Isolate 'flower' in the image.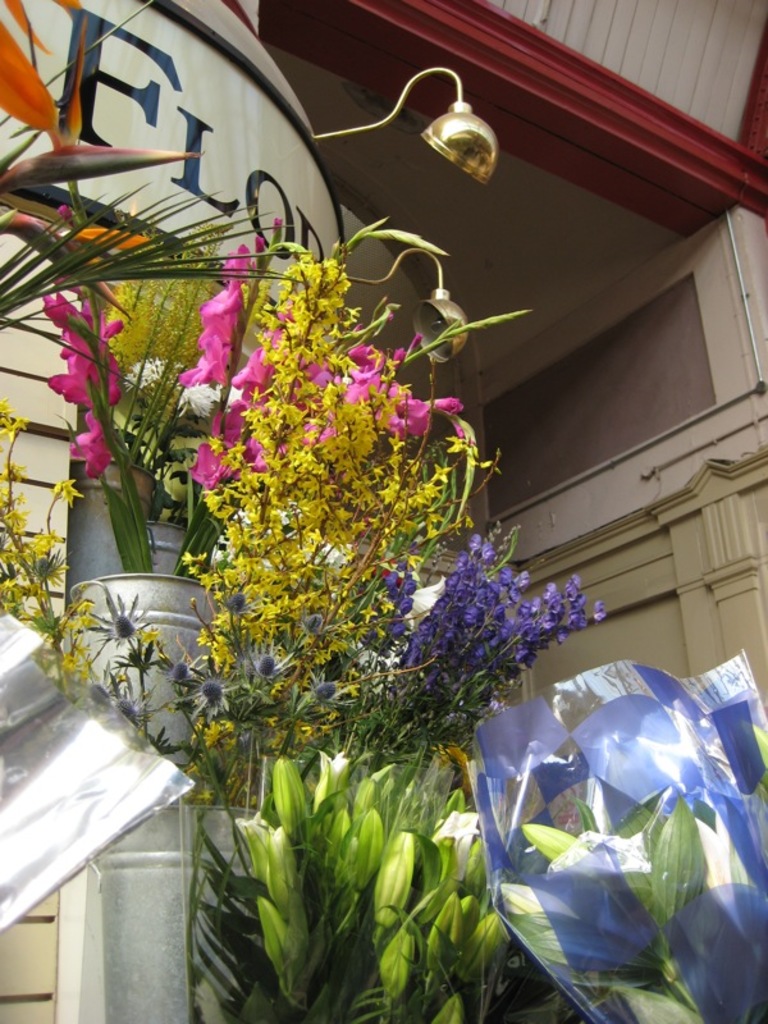
Isolated region: box=[42, 289, 123, 408].
